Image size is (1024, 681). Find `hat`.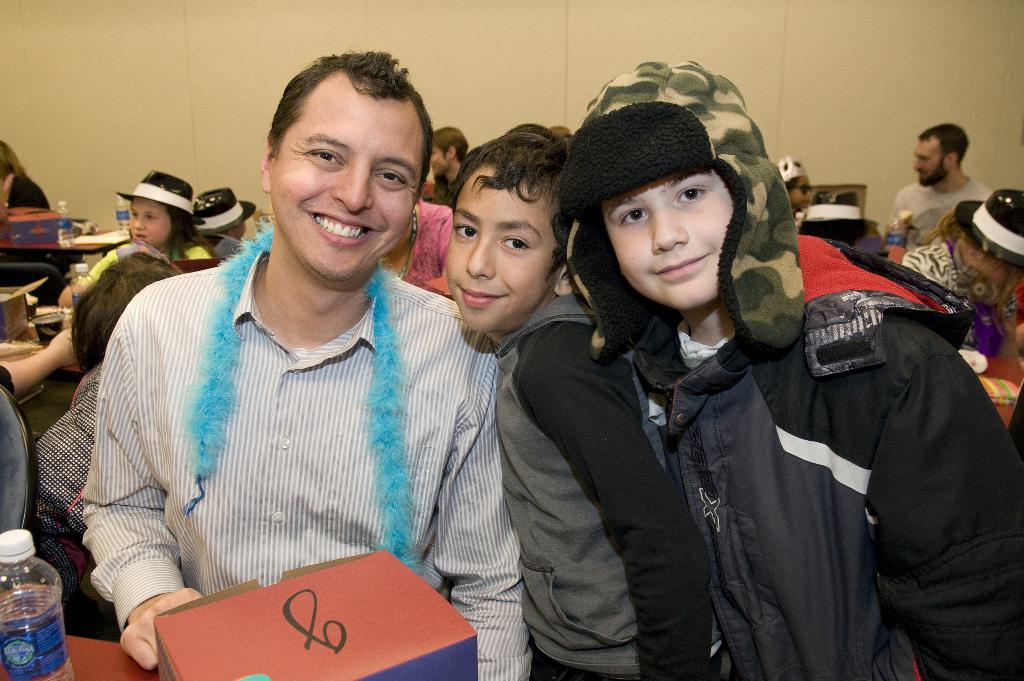
locate(957, 191, 1023, 268).
